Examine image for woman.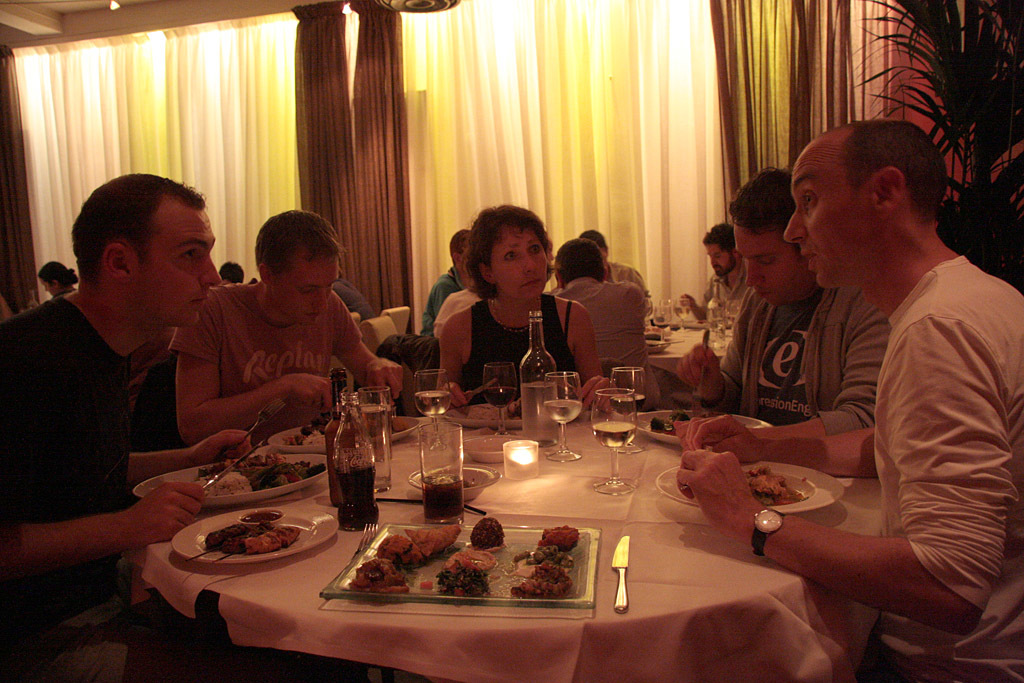
Examination result: box(417, 201, 582, 399).
